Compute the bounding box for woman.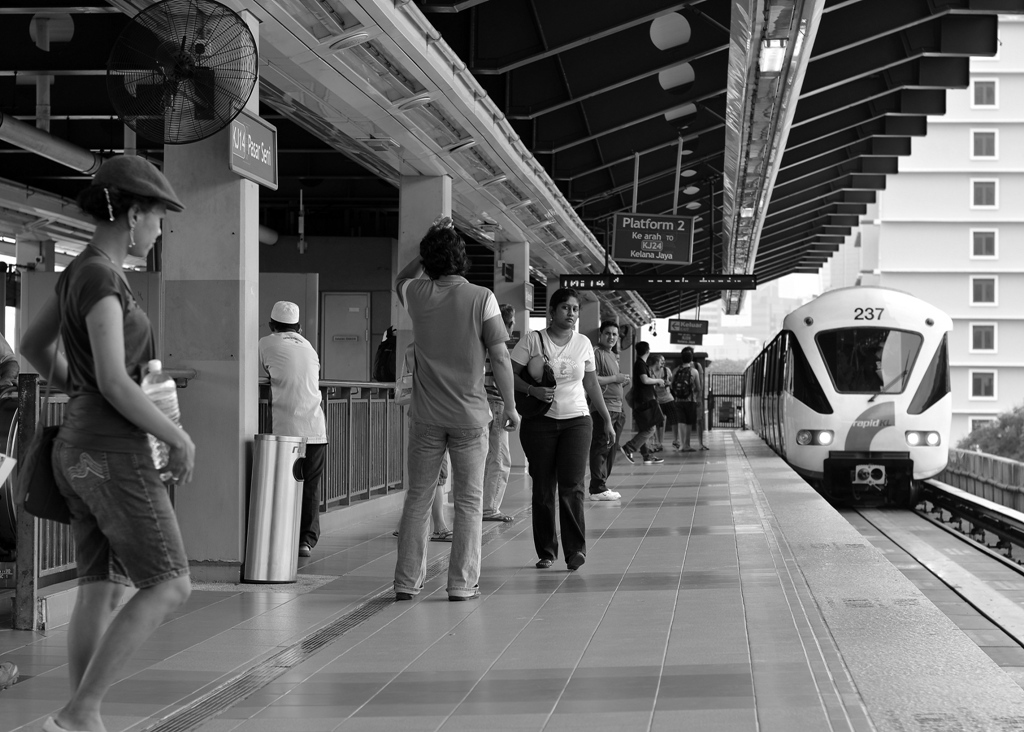
[6, 152, 202, 731].
